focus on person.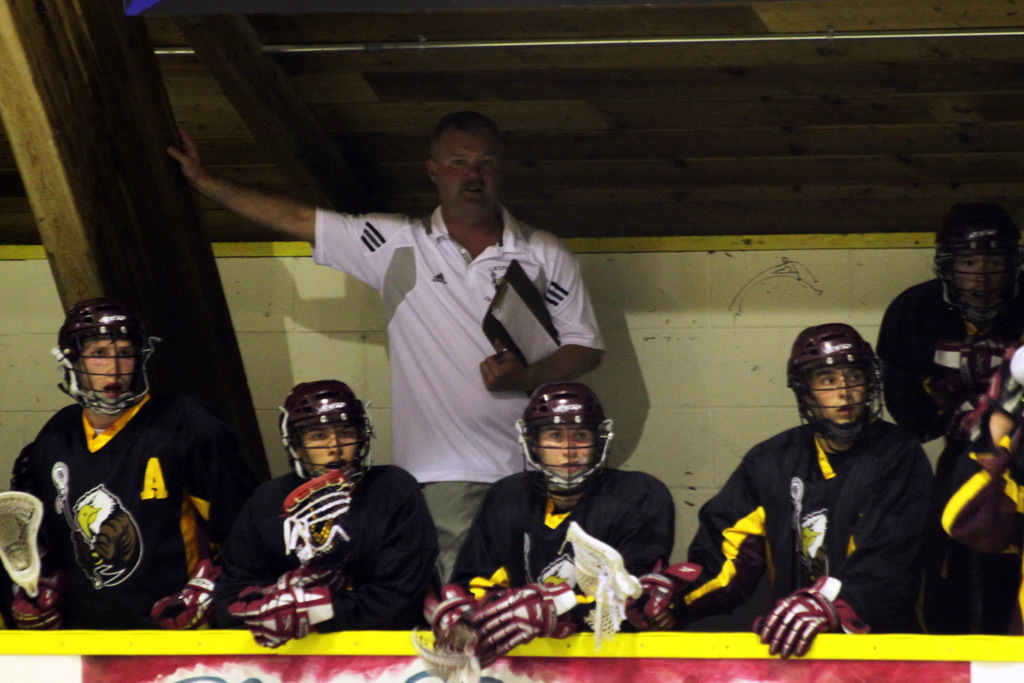
Focused at (147,372,452,664).
